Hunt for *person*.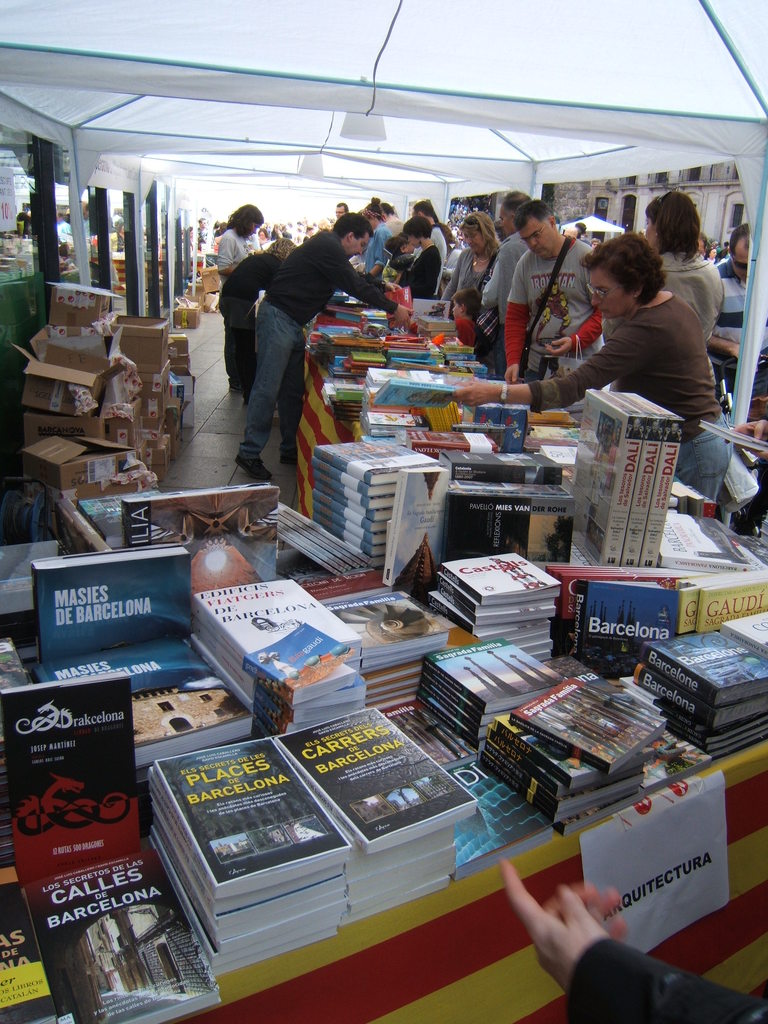
Hunted down at l=209, t=228, r=303, b=412.
